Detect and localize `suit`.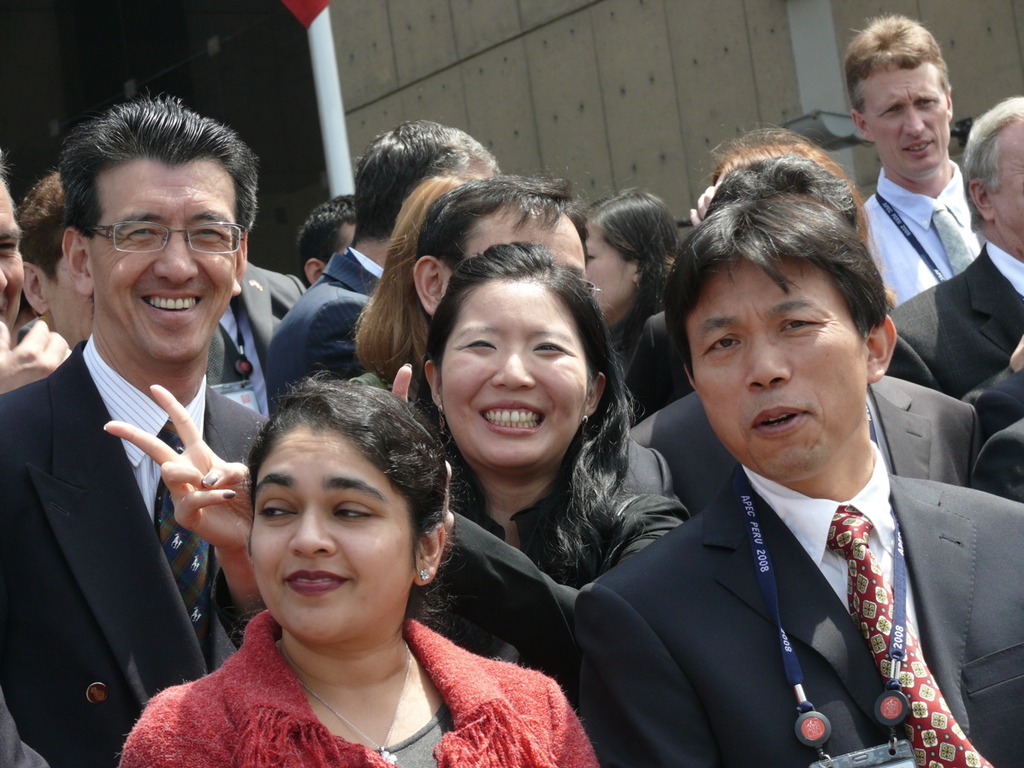
Localized at (969, 421, 1023, 517).
